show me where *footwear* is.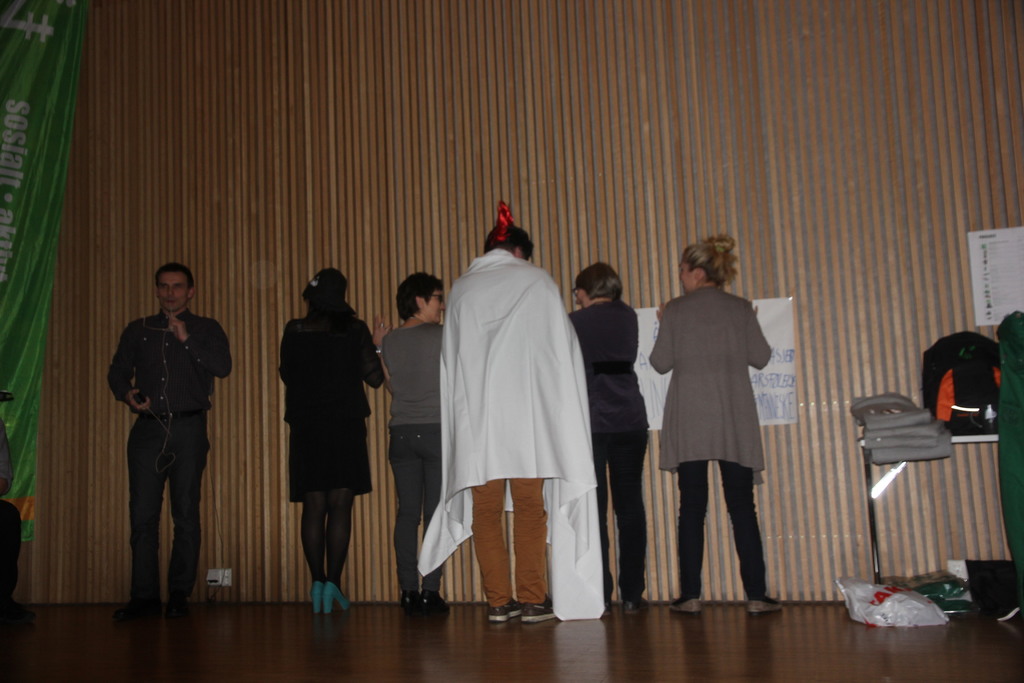
*footwear* is at <region>521, 604, 559, 621</region>.
